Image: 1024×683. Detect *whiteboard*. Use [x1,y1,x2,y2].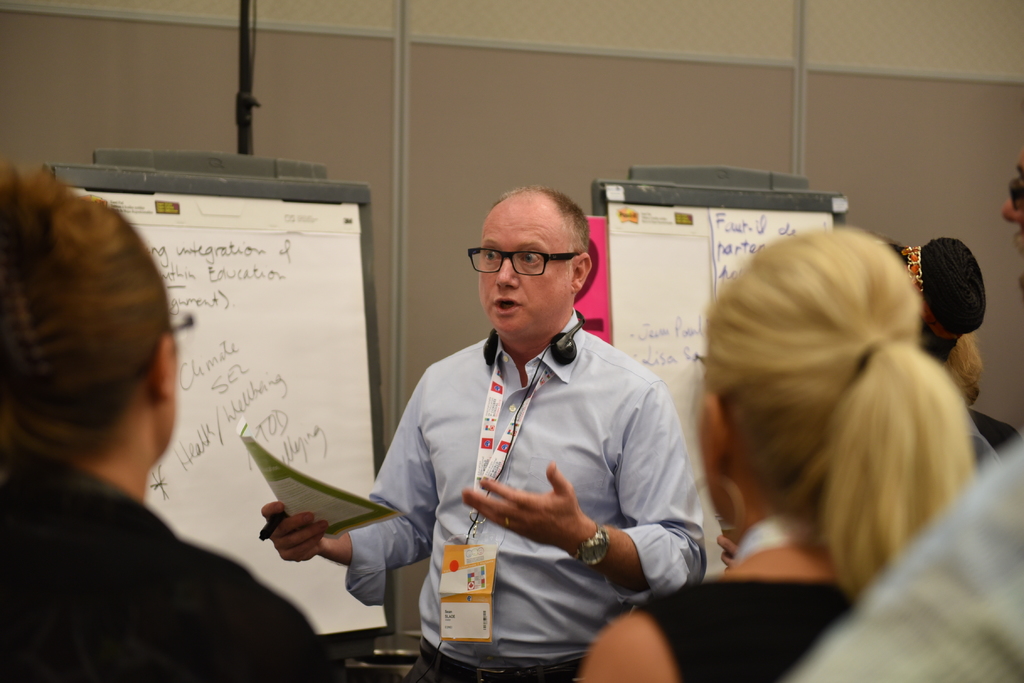
[588,164,861,583].
